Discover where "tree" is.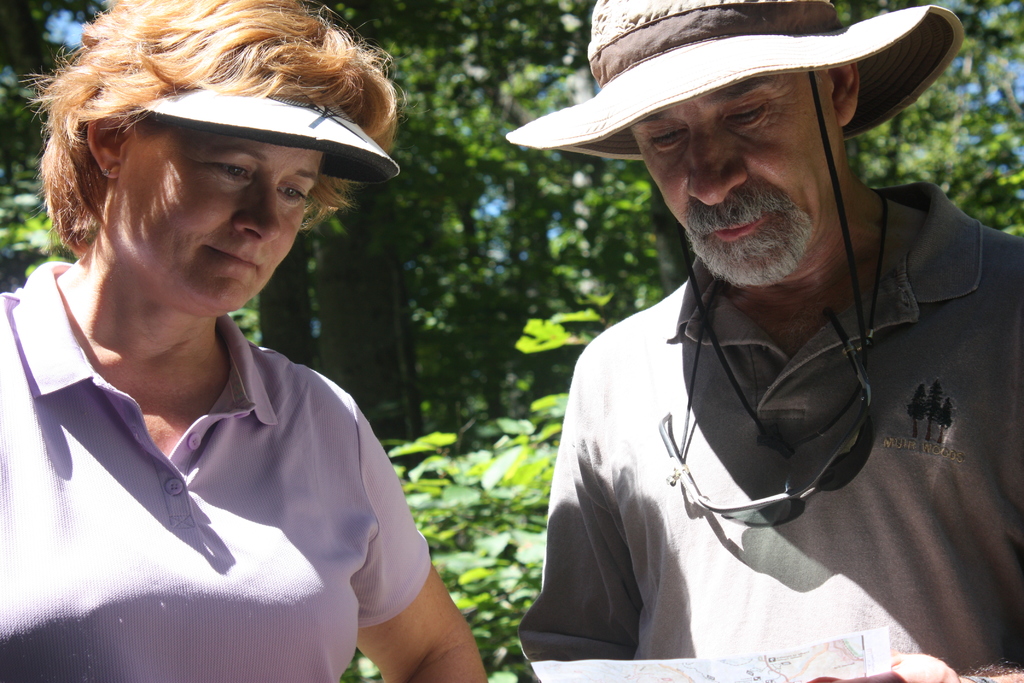
Discovered at {"left": 230, "top": 0, "right": 384, "bottom": 394}.
